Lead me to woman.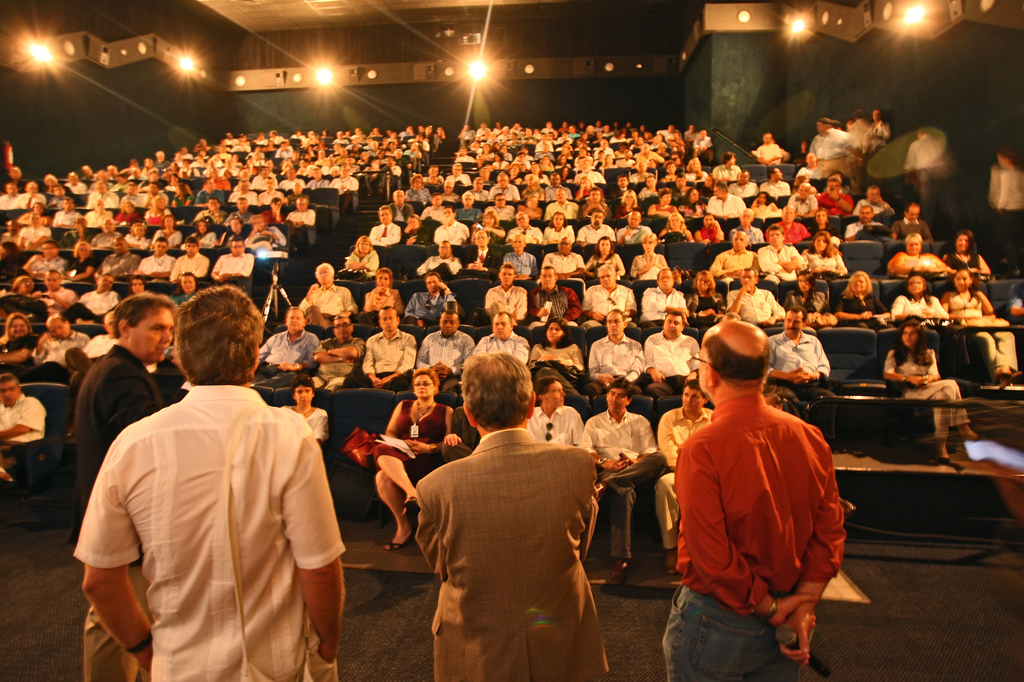
Lead to x1=371 y1=366 x2=453 y2=555.
